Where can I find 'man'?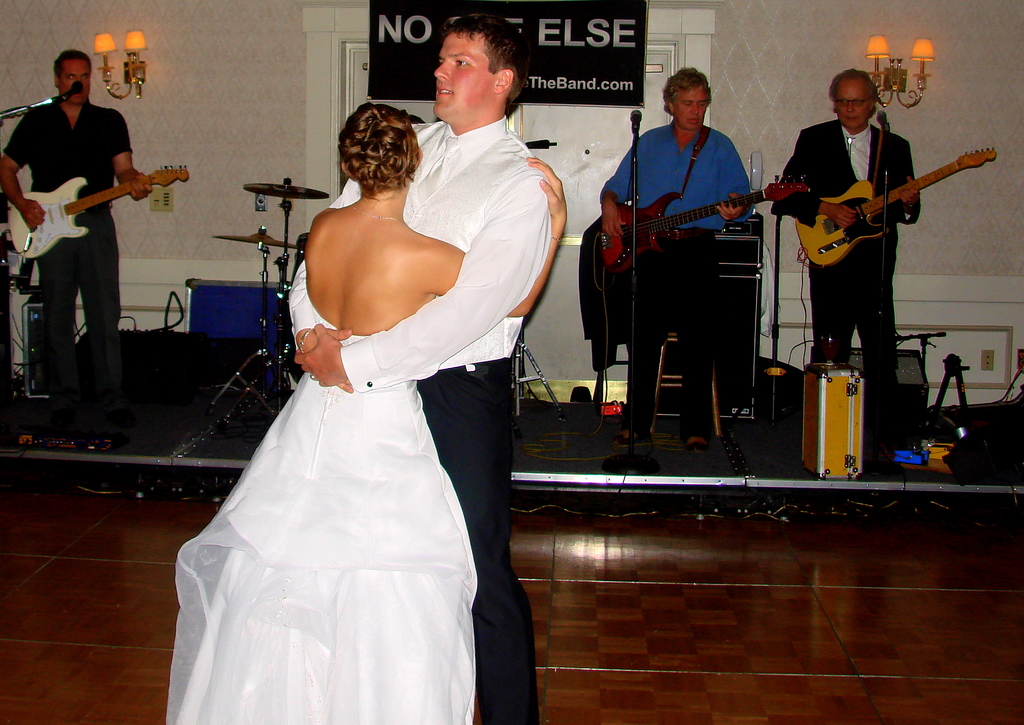
You can find it at crop(769, 68, 938, 472).
